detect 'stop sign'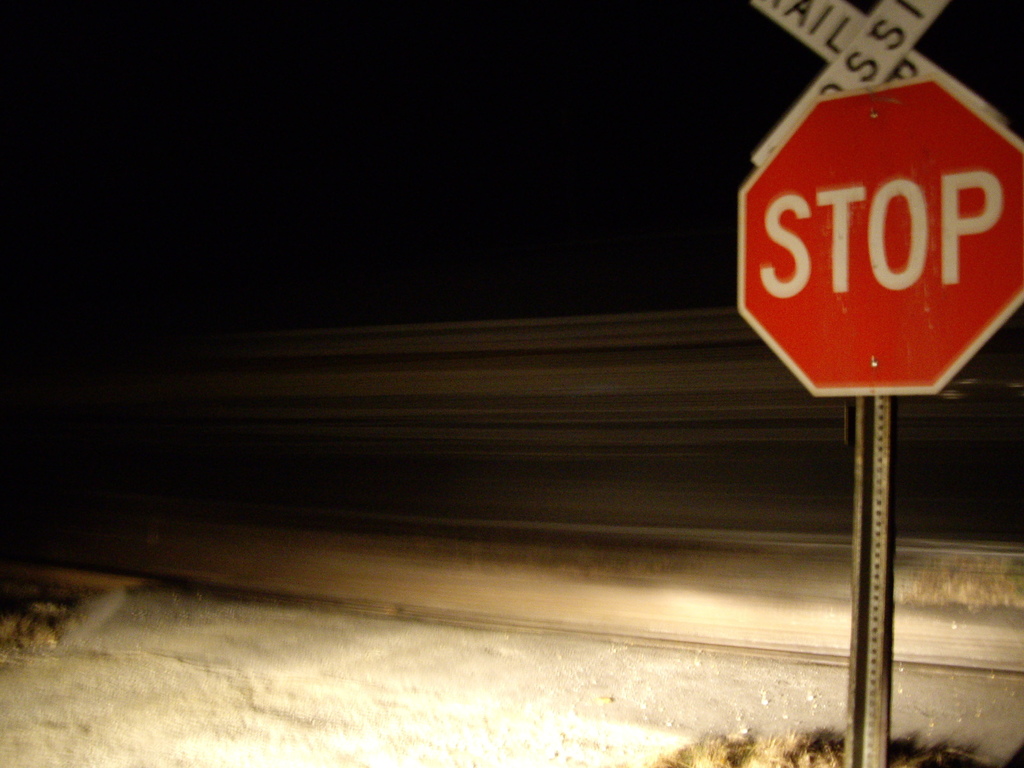
crop(736, 70, 1023, 398)
